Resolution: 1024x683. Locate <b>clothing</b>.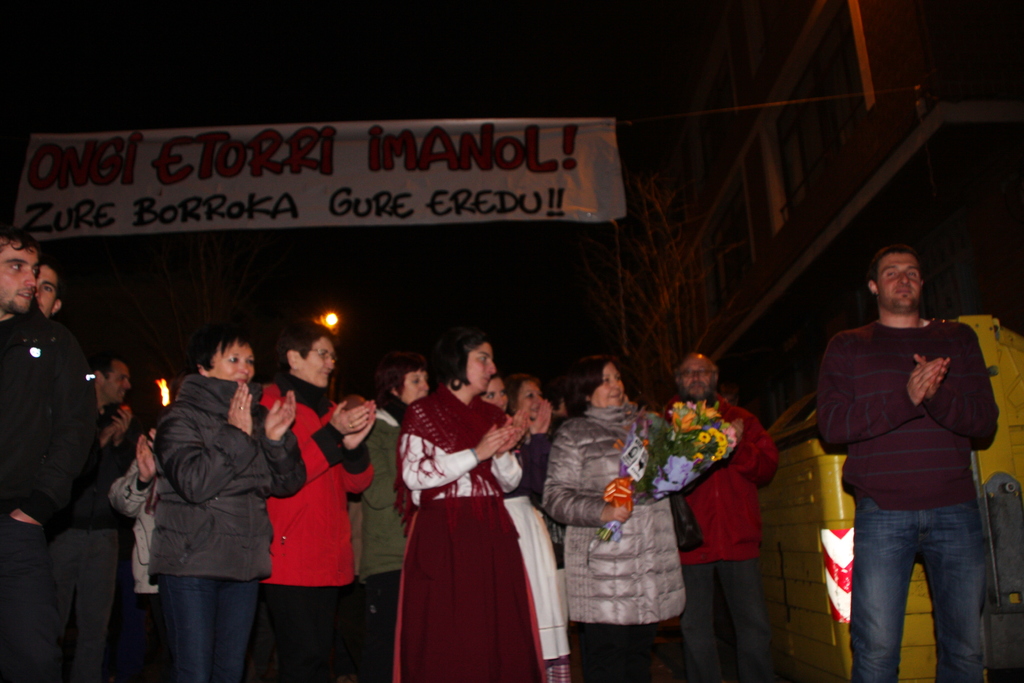
select_region(148, 372, 314, 679).
